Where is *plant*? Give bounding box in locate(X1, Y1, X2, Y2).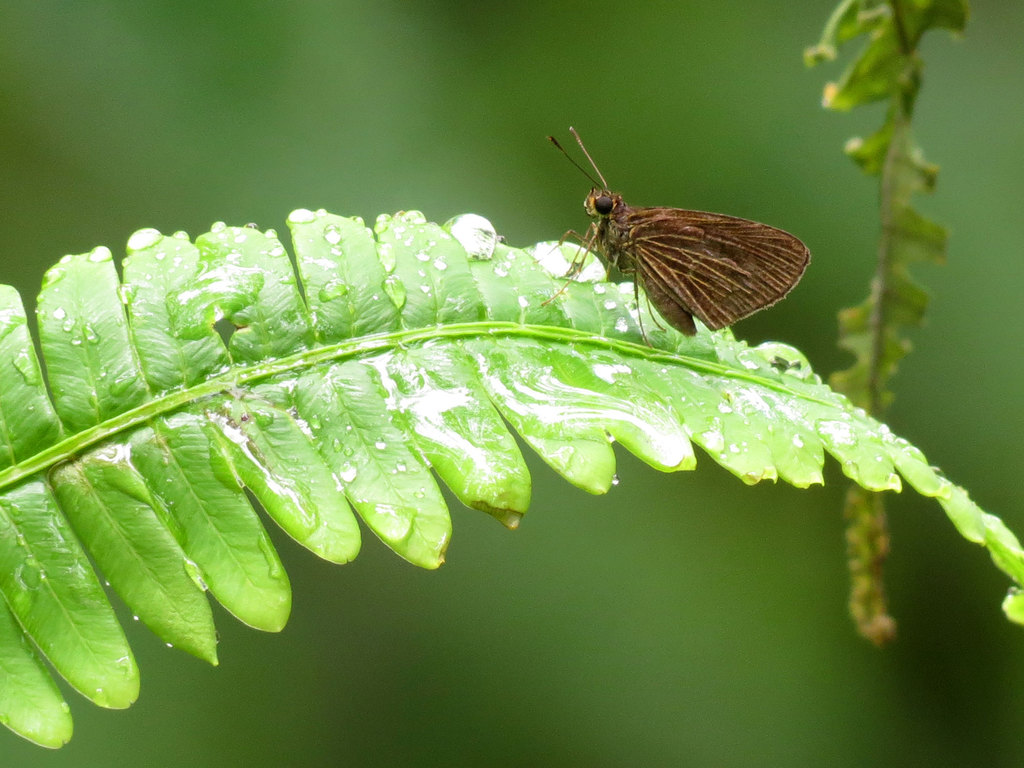
locate(0, 209, 1023, 750).
